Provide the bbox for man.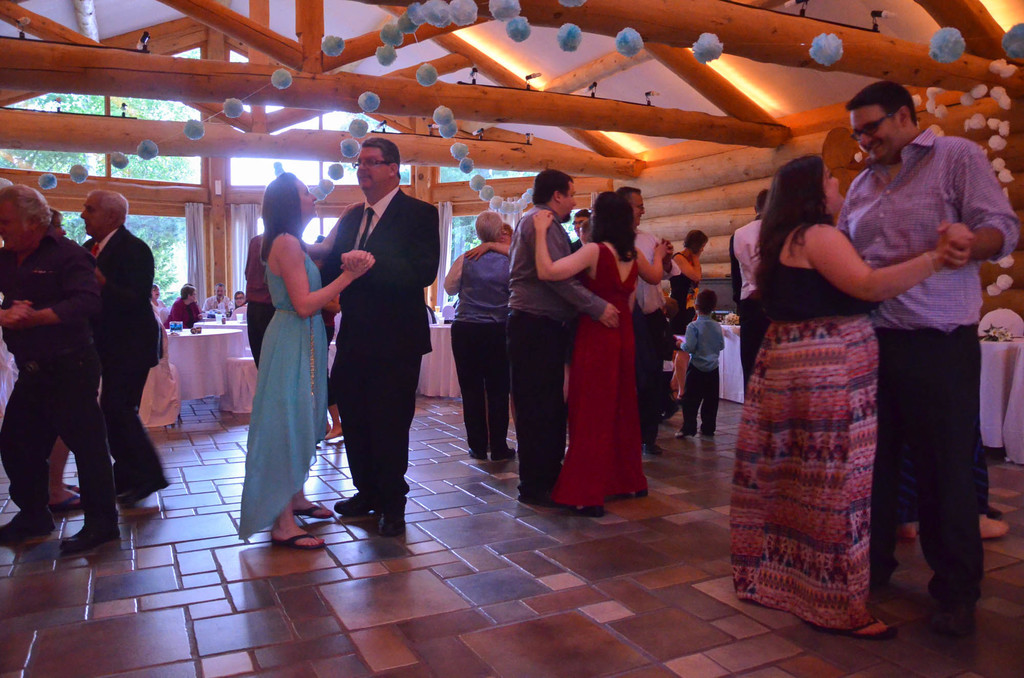
[x1=0, y1=184, x2=126, y2=550].
